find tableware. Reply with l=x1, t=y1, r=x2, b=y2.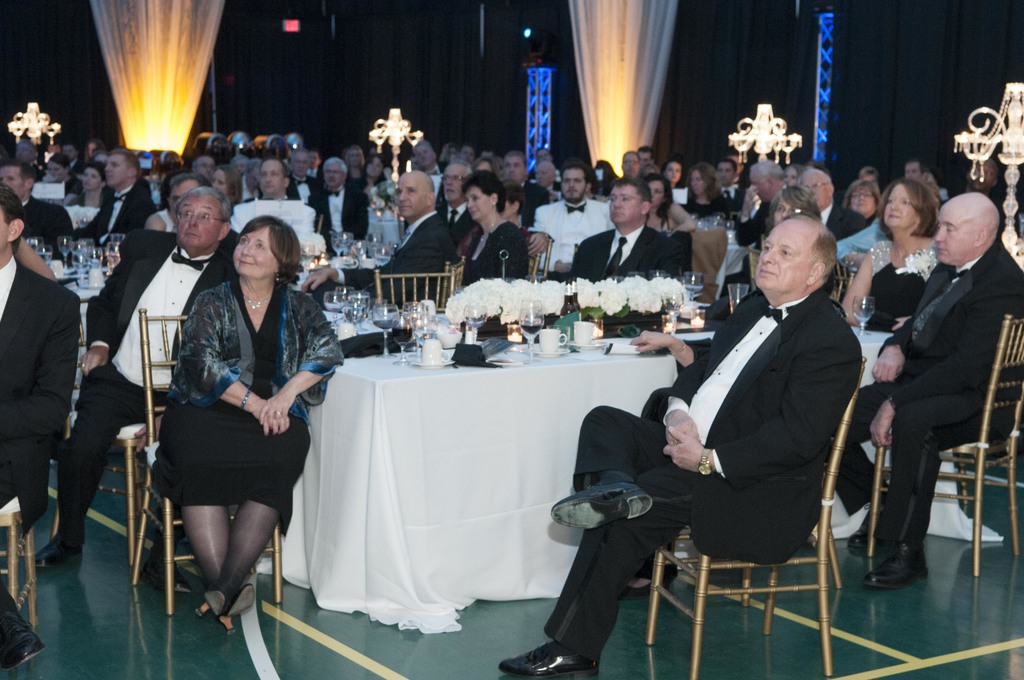
l=728, t=284, r=749, b=312.
